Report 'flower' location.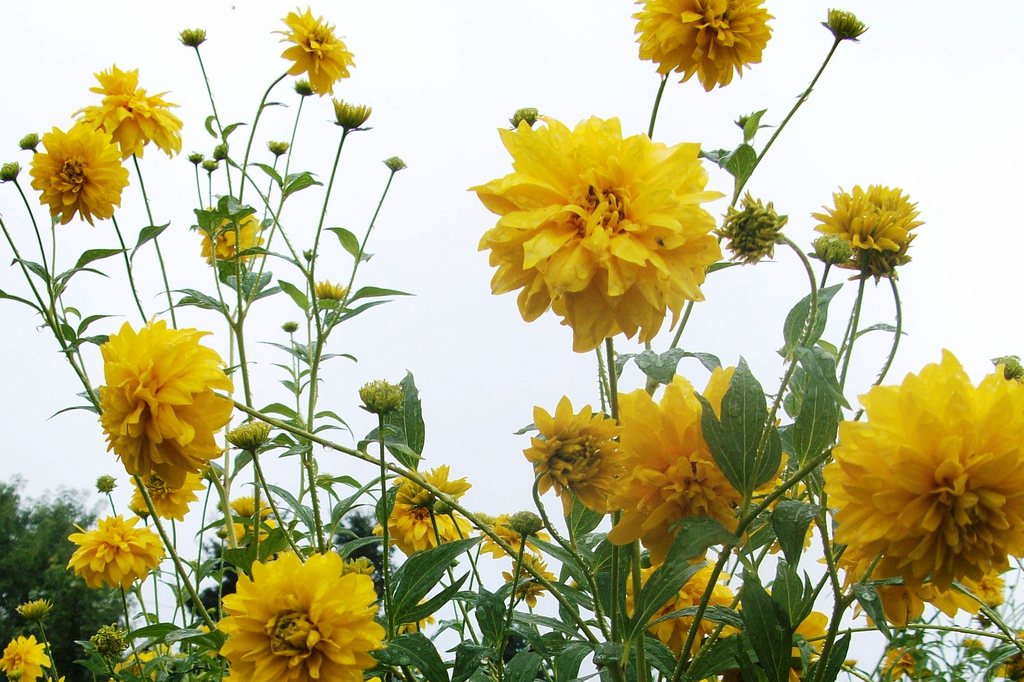
Report: <box>81,318,236,488</box>.
